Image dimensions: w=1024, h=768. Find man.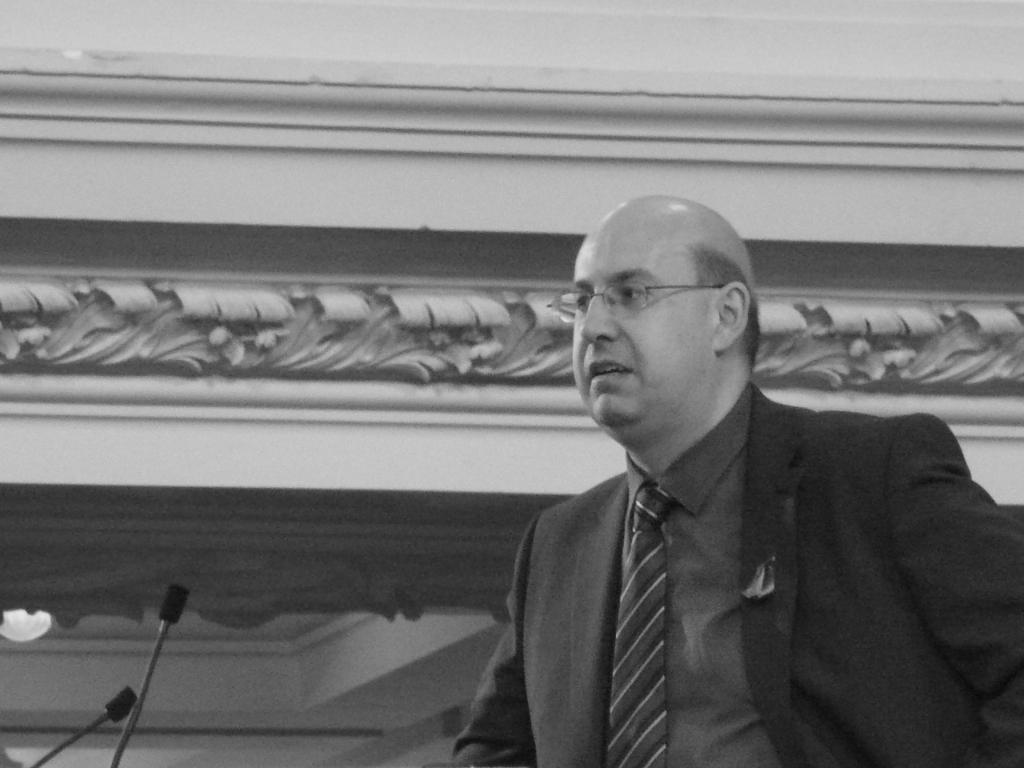
l=449, t=201, r=998, b=752.
